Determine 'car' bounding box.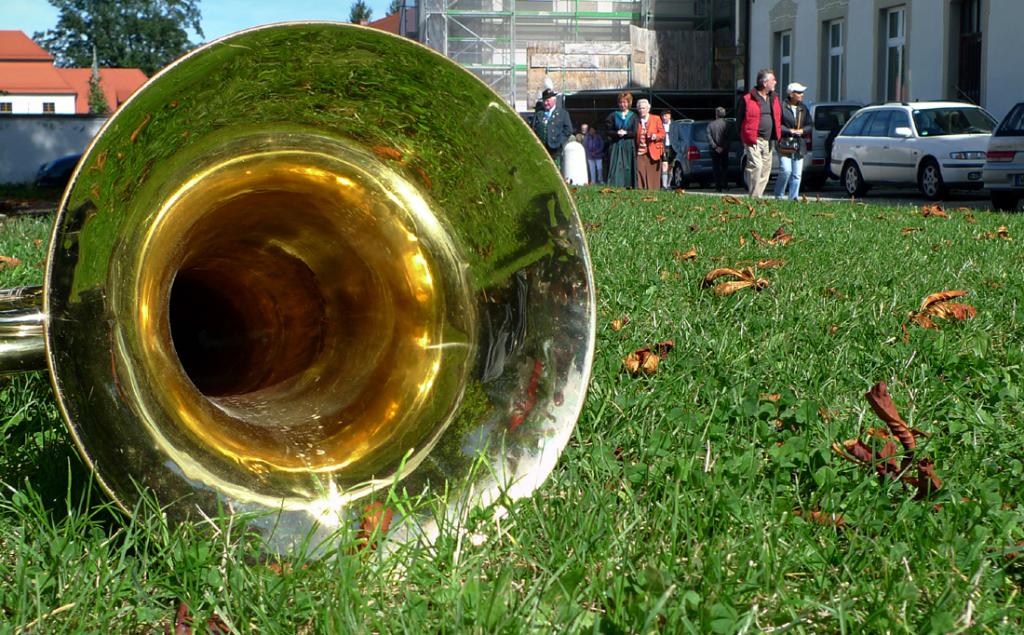
Determined: bbox(668, 118, 723, 186).
